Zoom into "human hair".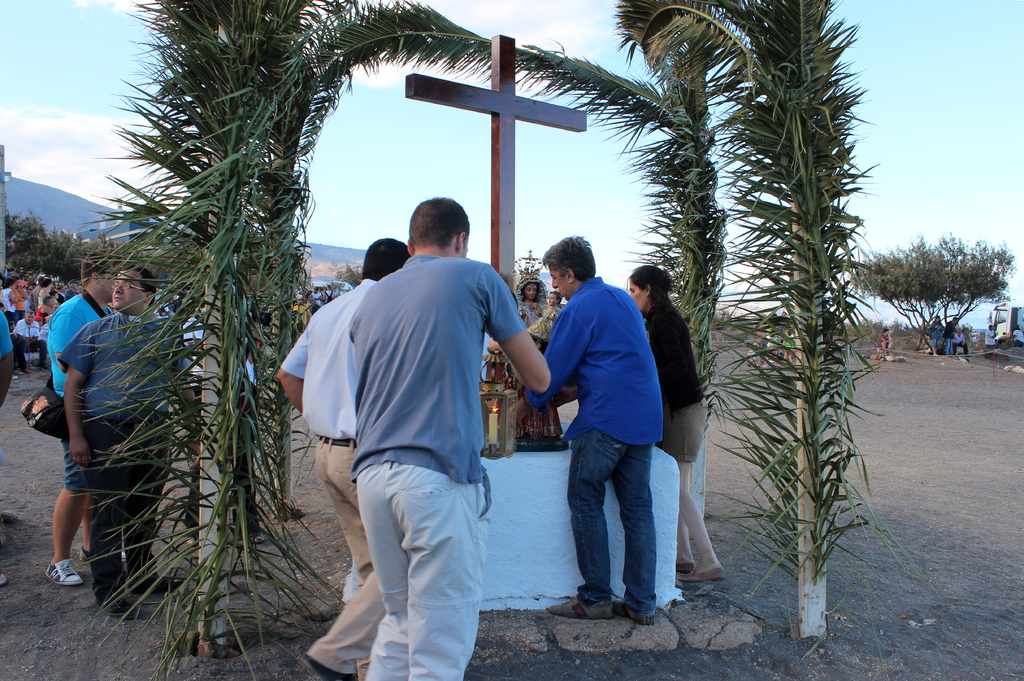
Zoom target: l=627, t=264, r=673, b=300.
